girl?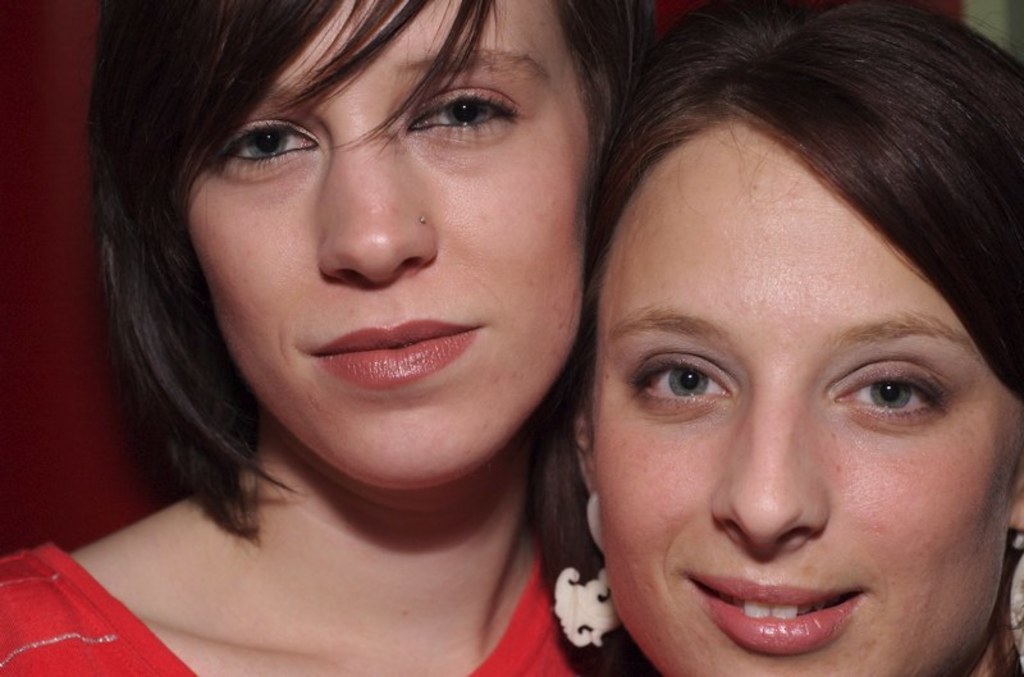
crop(579, 0, 1023, 676)
